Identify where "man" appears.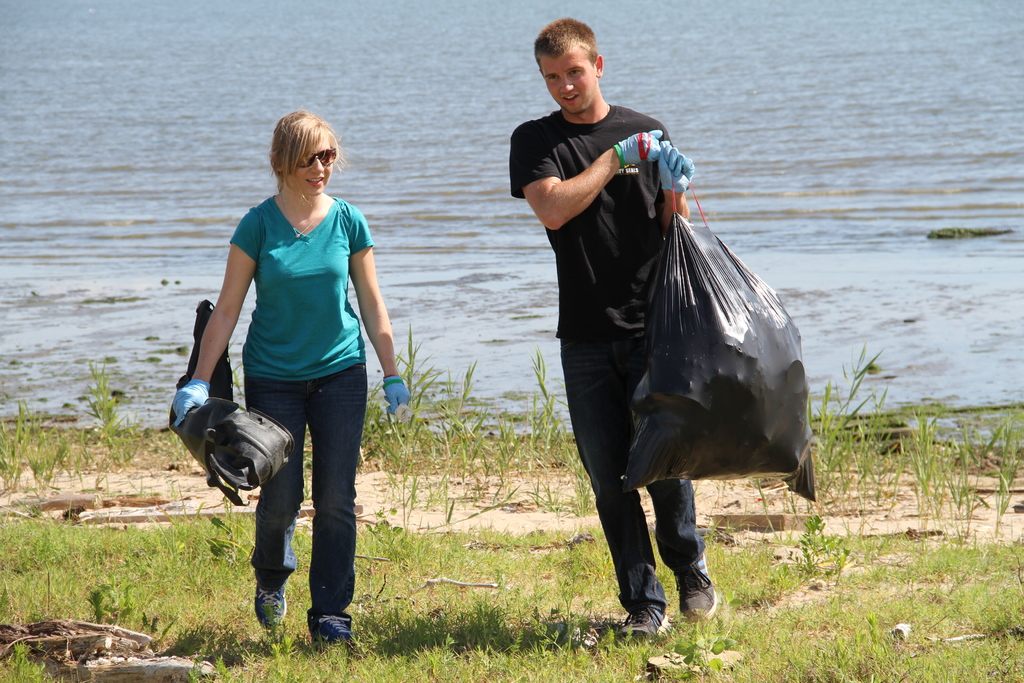
Appears at [515, 39, 726, 626].
